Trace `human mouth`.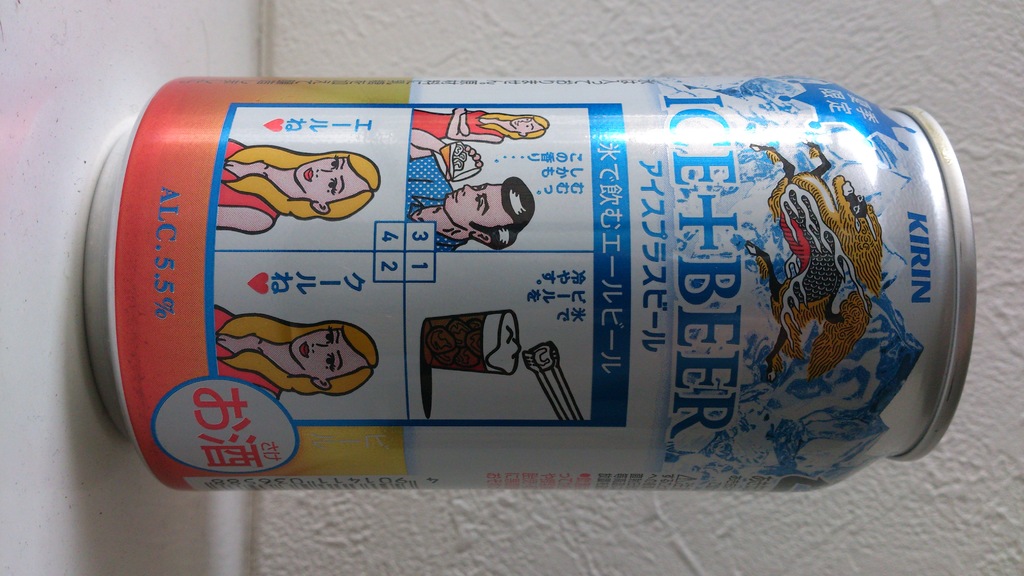
Traced to box=[451, 188, 460, 202].
